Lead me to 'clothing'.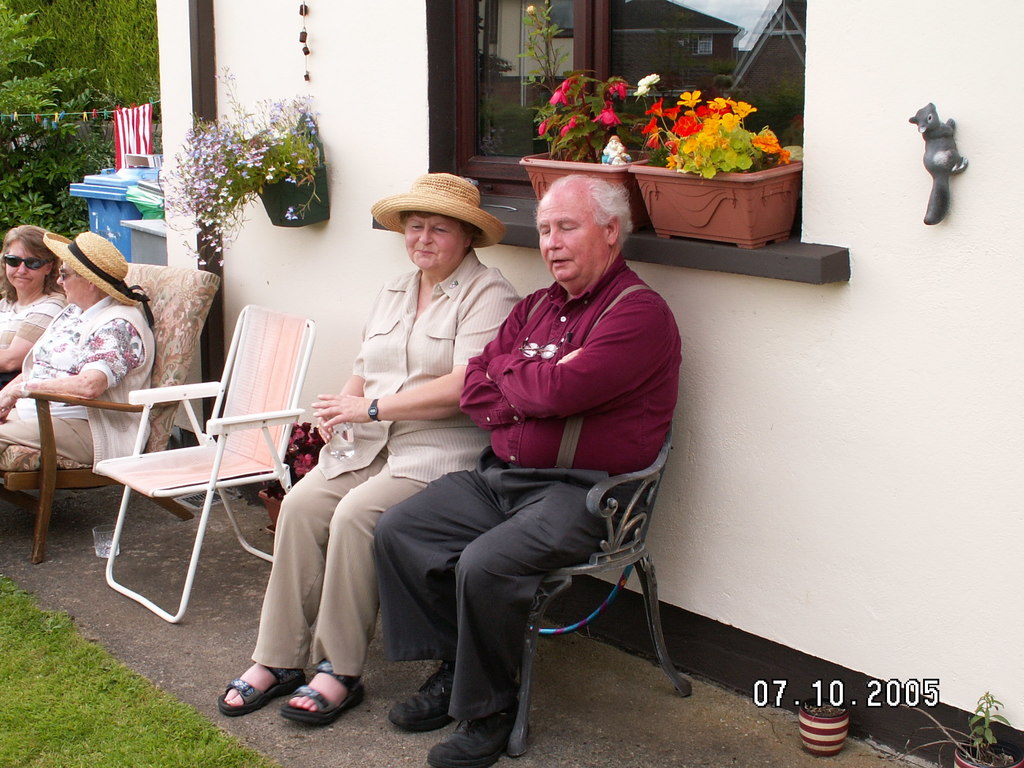
Lead to [0, 271, 151, 473].
